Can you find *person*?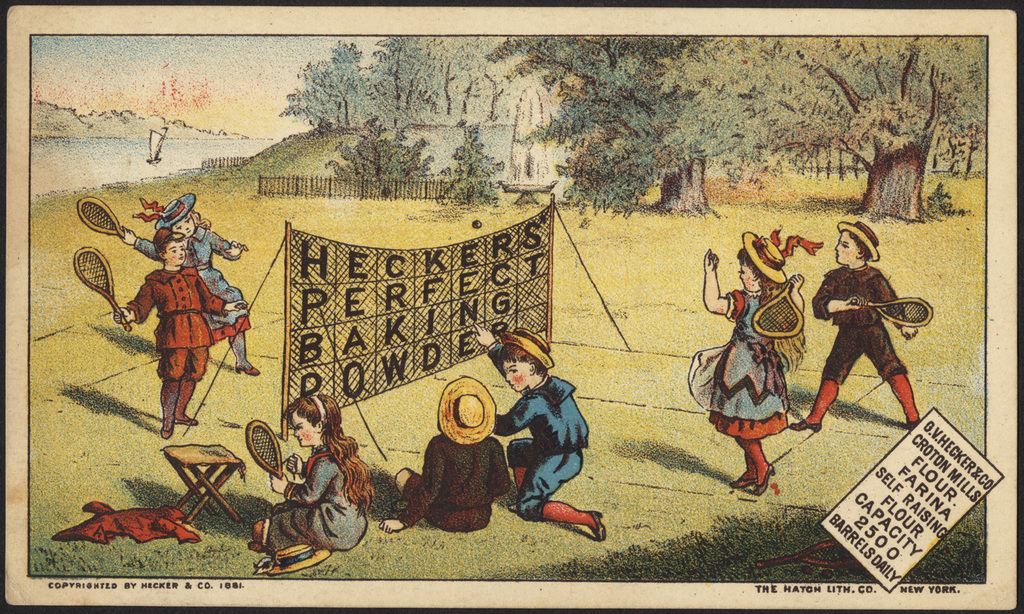
Yes, bounding box: {"left": 244, "top": 390, "right": 376, "bottom": 555}.
